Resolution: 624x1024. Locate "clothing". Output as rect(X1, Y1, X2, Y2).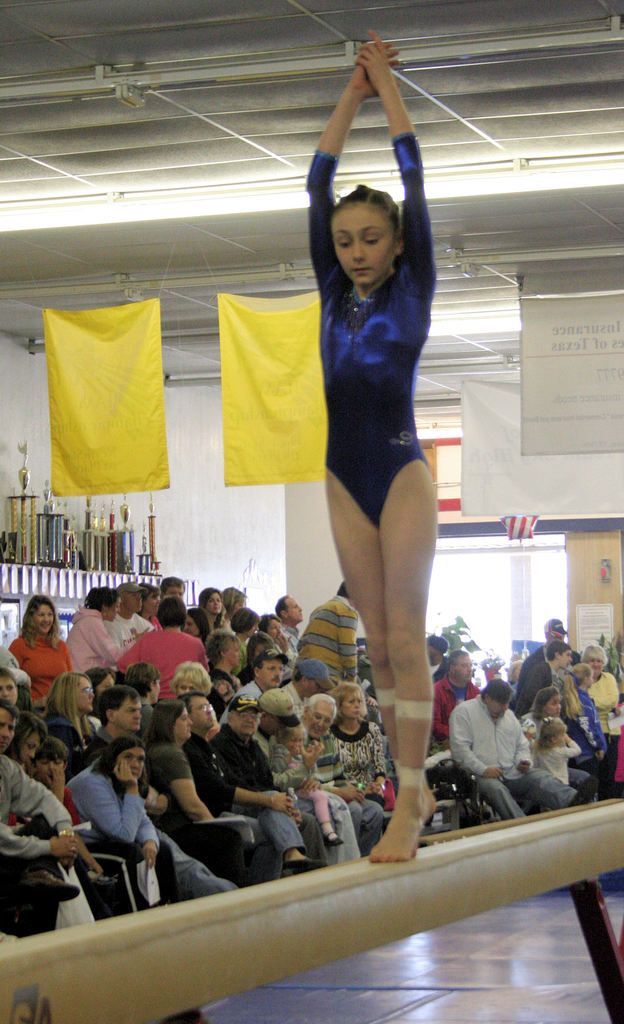
rect(355, 728, 391, 812).
